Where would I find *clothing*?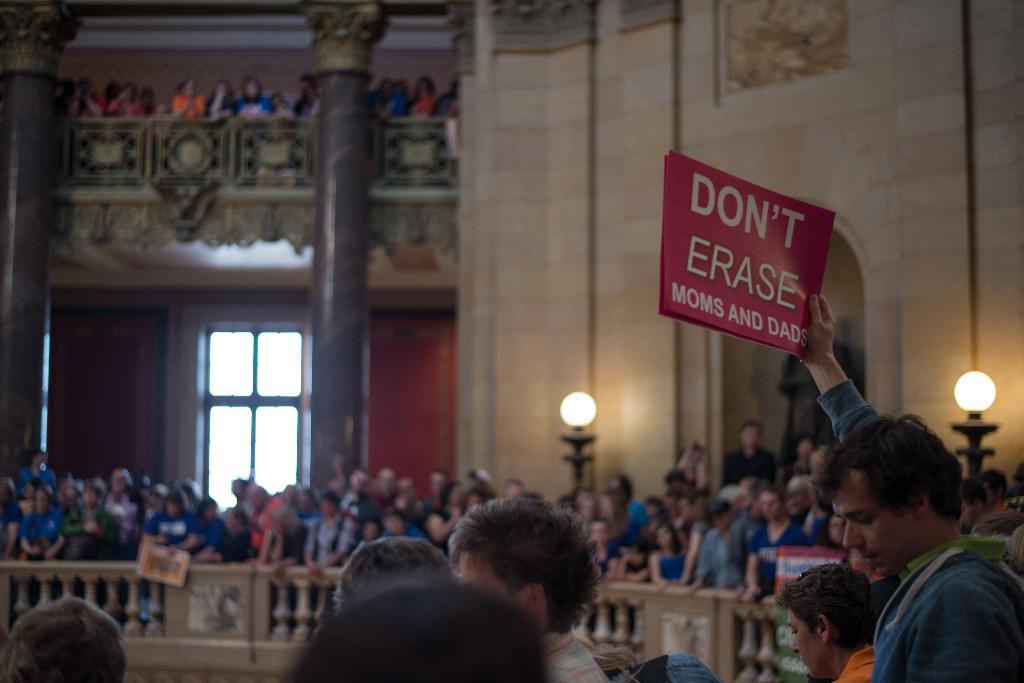
At bbox=[273, 530, 304, 572].
